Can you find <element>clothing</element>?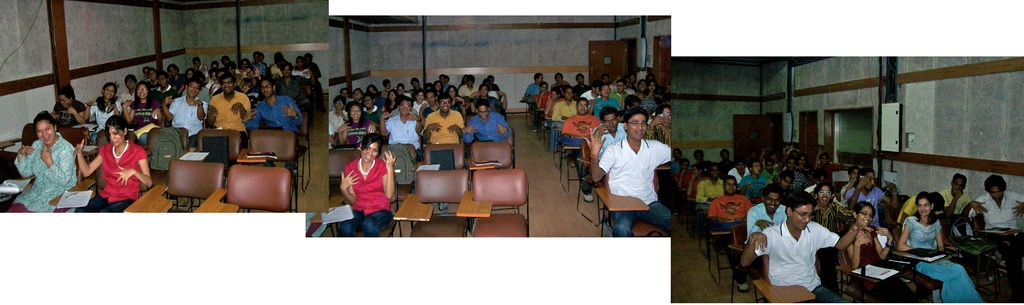
Yes, bounding box: detection(696, 172, 727, 208).
